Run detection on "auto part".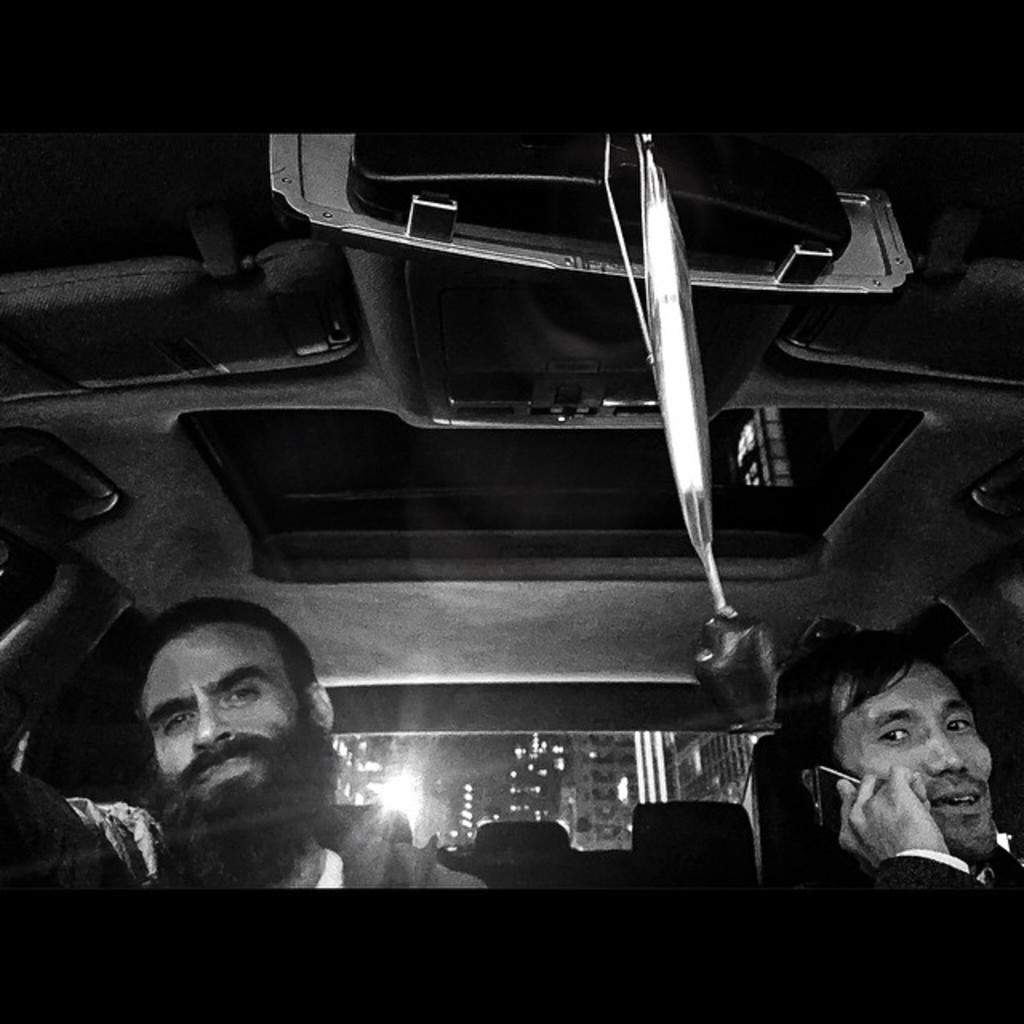
Result: 254/136/914/278.
